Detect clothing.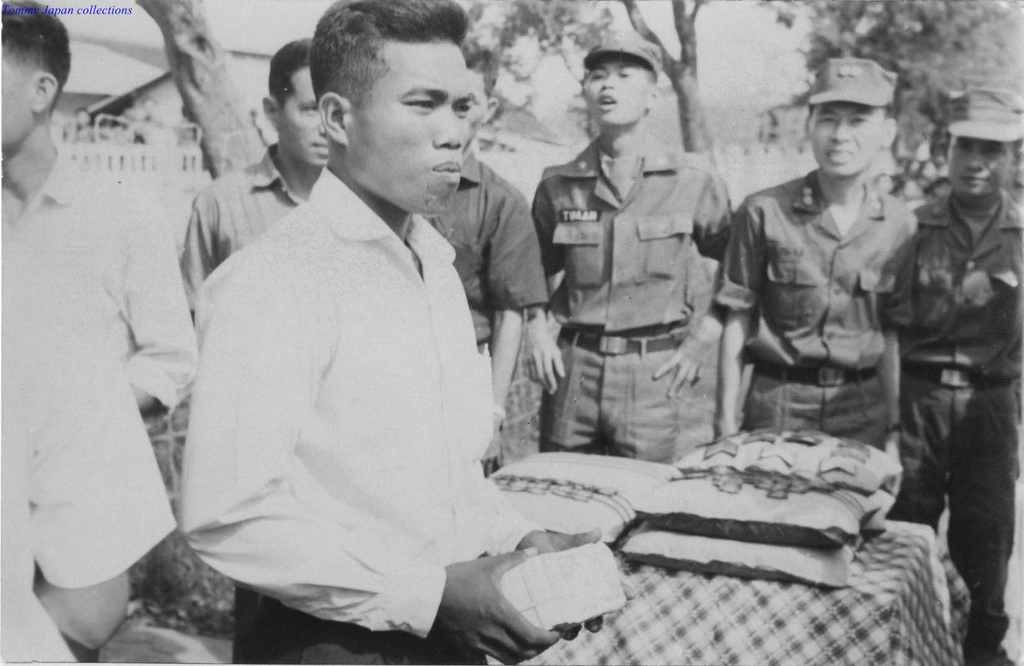
Detected at left=908, top=188, right=1023, bottom=665.
